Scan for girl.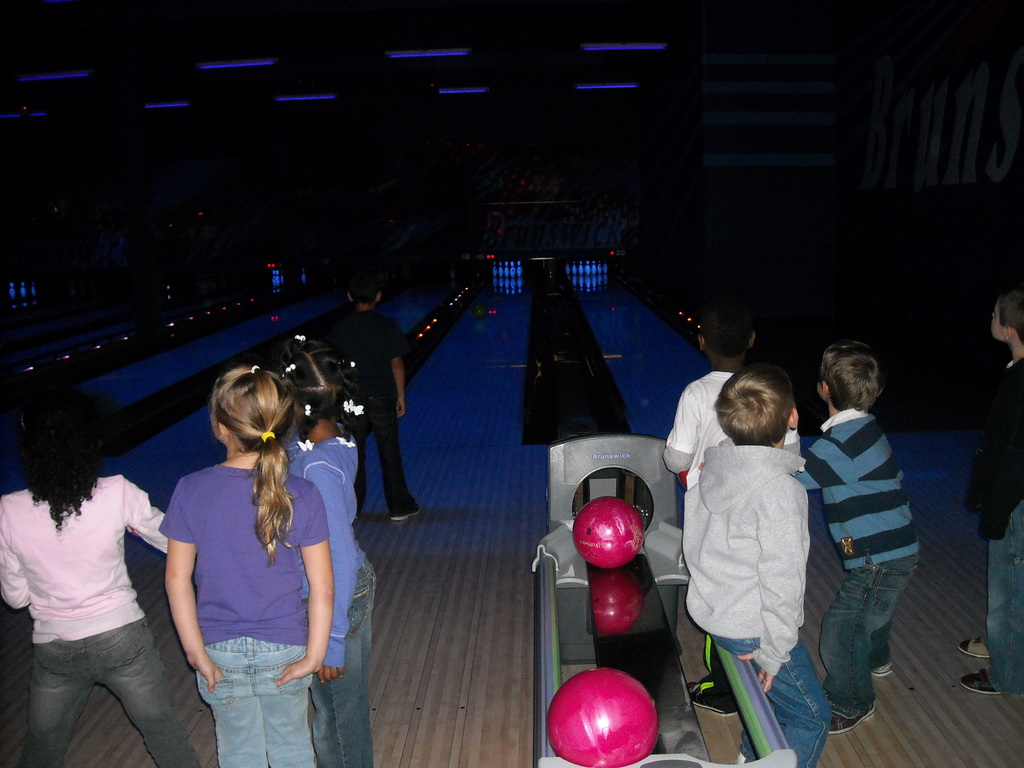
Scan result: <box>1,385,202,767</box>.
